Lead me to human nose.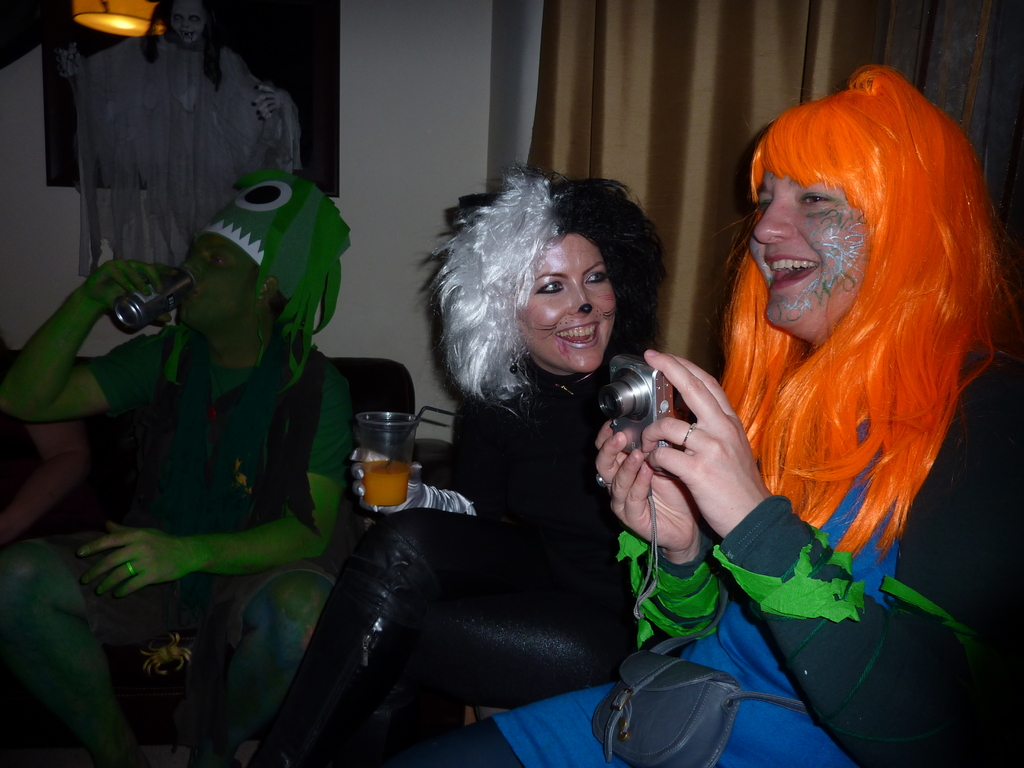
Lead to [x1=755, y1=198, x2=793, y2=244].
